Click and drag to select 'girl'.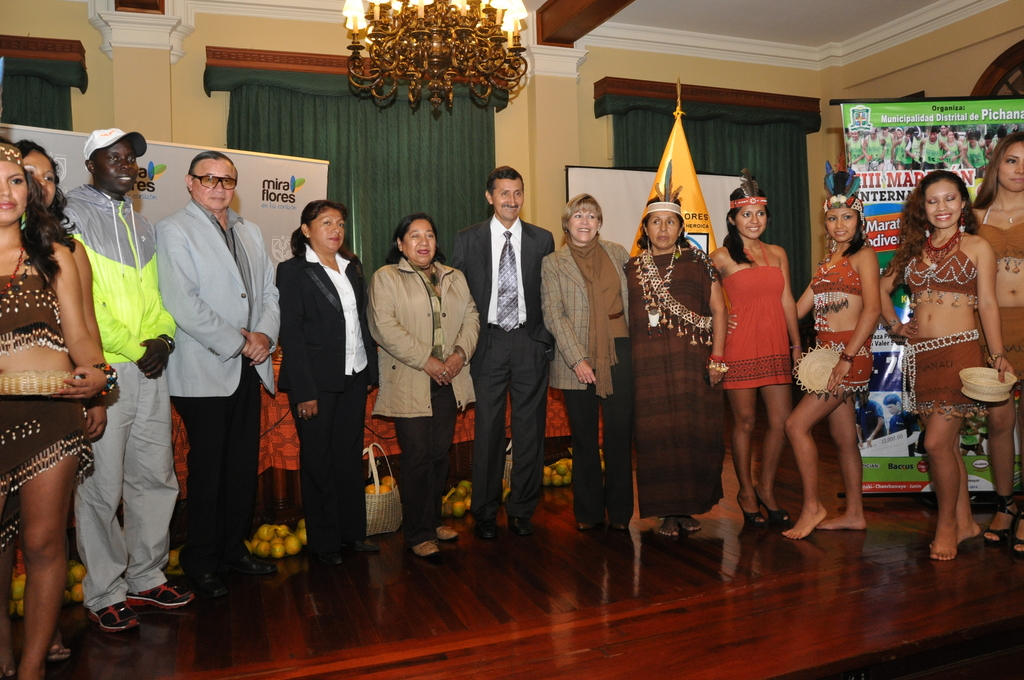
Selection: select_region(877, 166, 1018, 565).
